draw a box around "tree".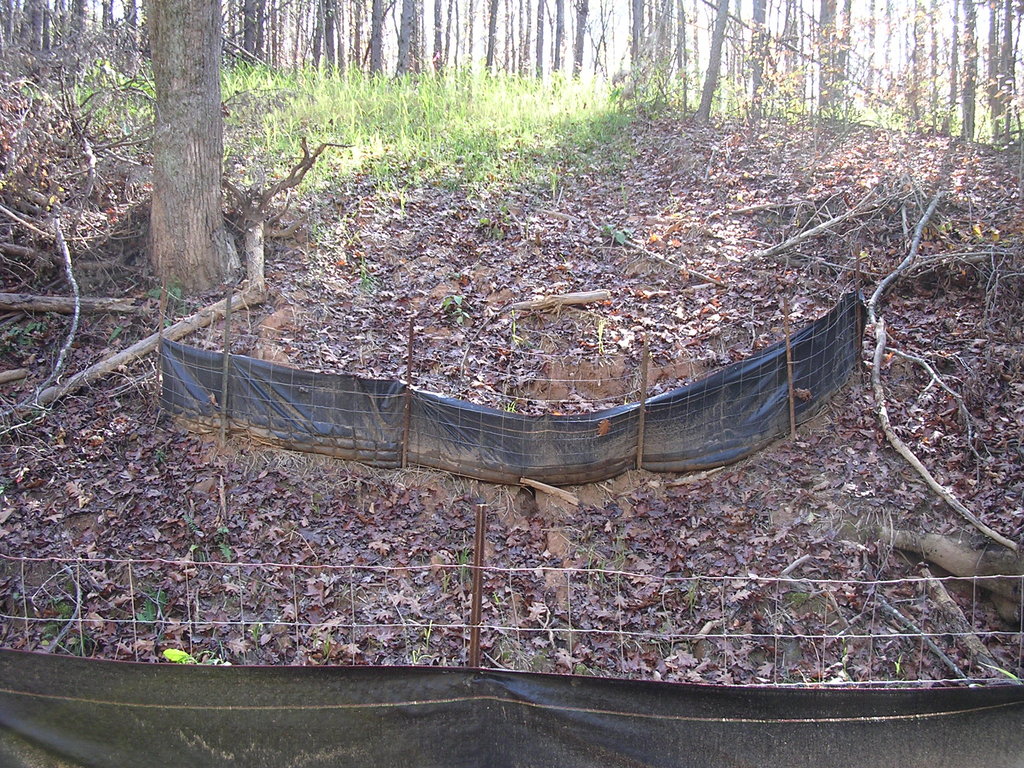
l=143, t=2, r=245, b=298.
